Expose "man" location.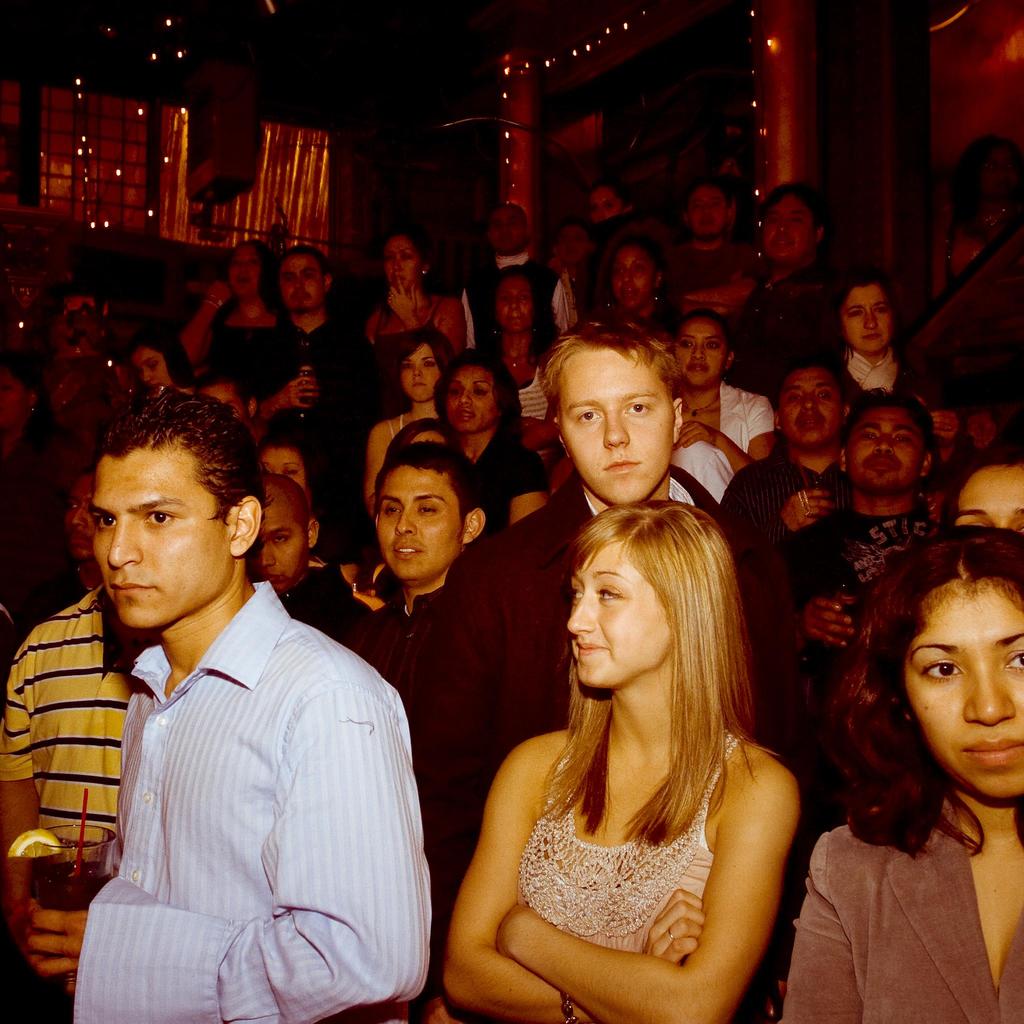
Exposed at l=710, t=360, r=858, b=663.
